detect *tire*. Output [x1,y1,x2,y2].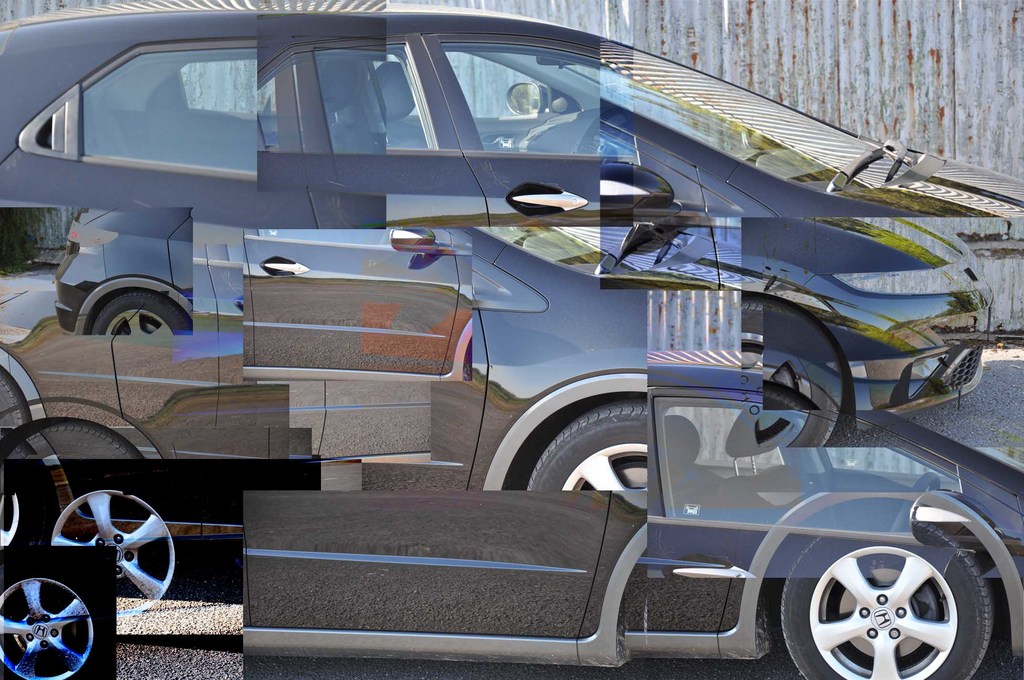
[781,520,998,679].
